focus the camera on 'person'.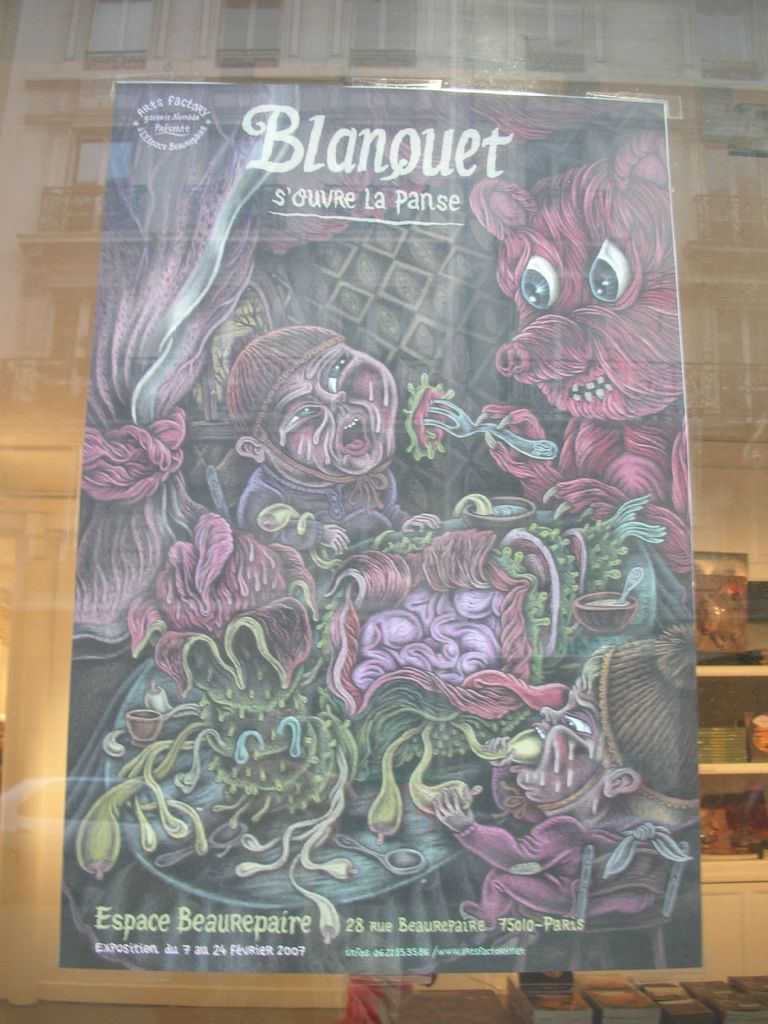
Focus region: region(225, 326, 442, 556).
